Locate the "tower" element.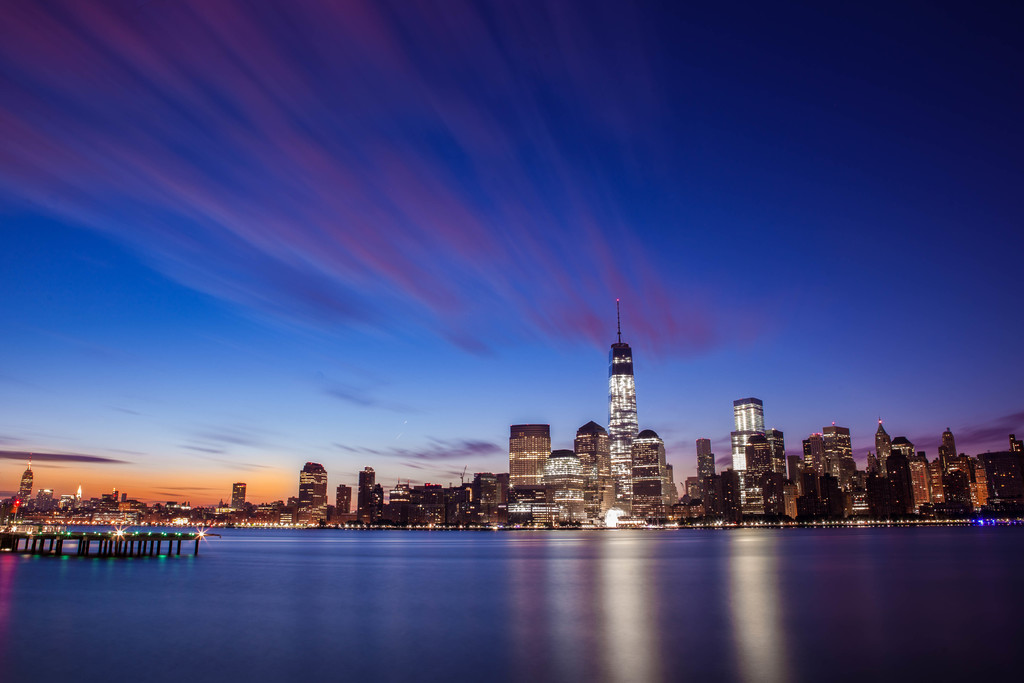
Element bbox: bbox=[631, 431, 667, 523].
